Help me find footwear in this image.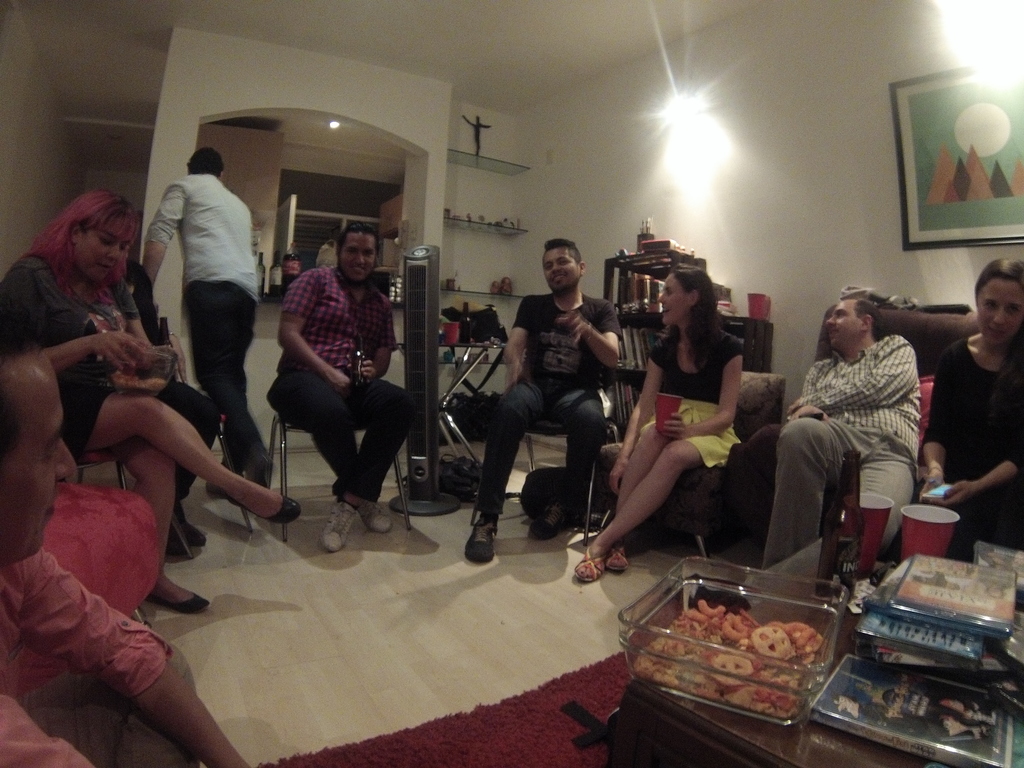
Found it: BBox(170, 497, 208, 548).
